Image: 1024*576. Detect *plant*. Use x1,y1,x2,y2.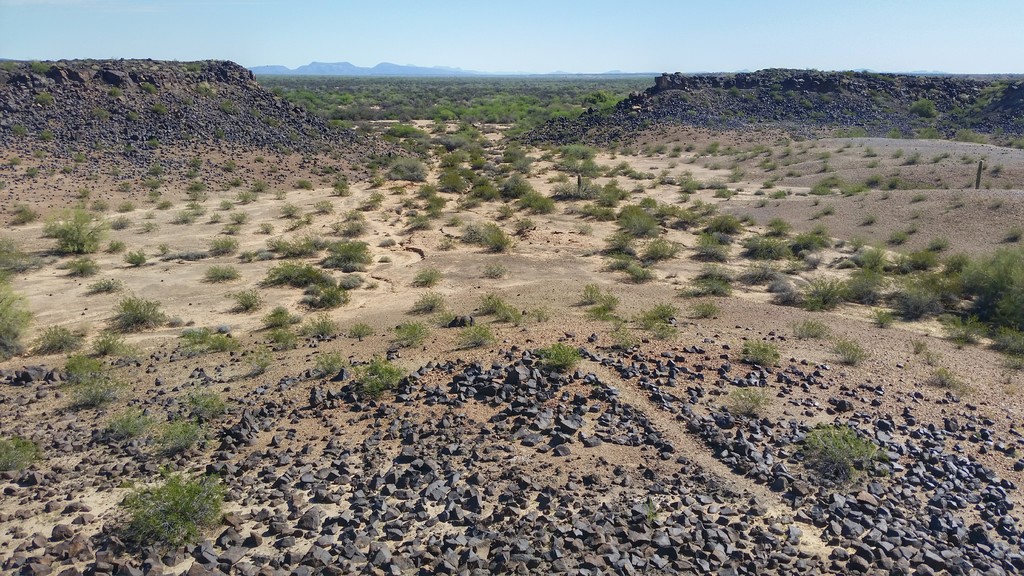
116,173,138,196.
